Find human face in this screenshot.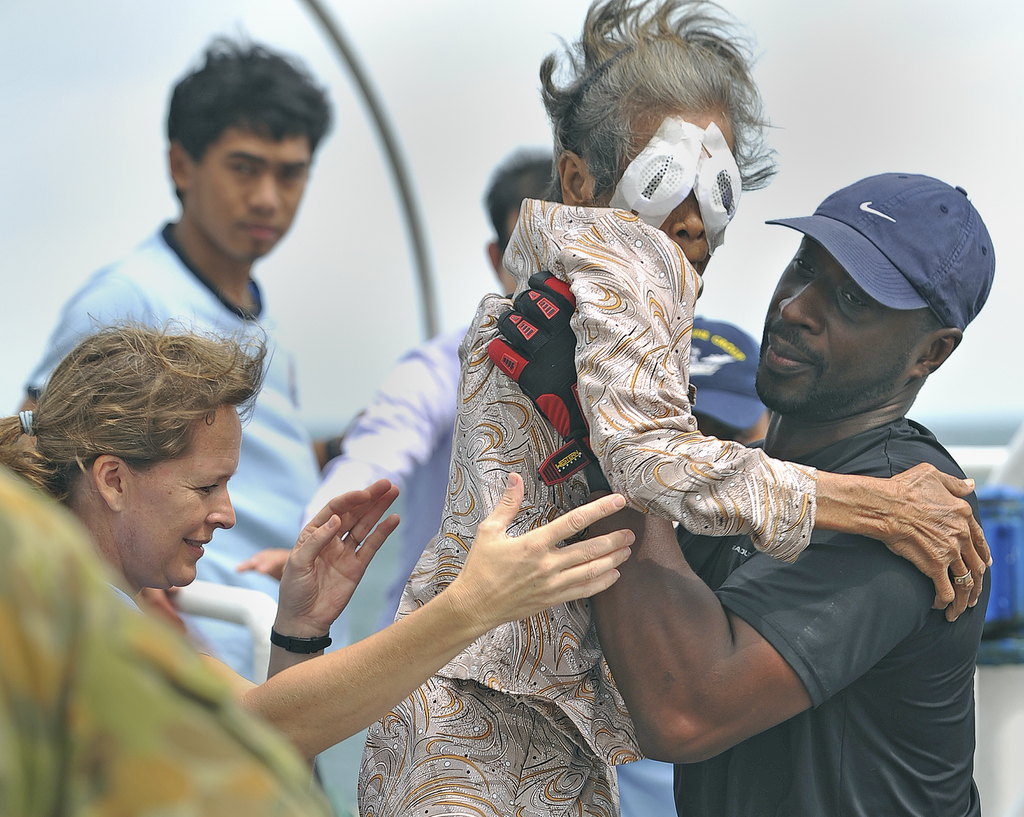
The bounding box for human face is bbox=(616, 110, 729, 273).
